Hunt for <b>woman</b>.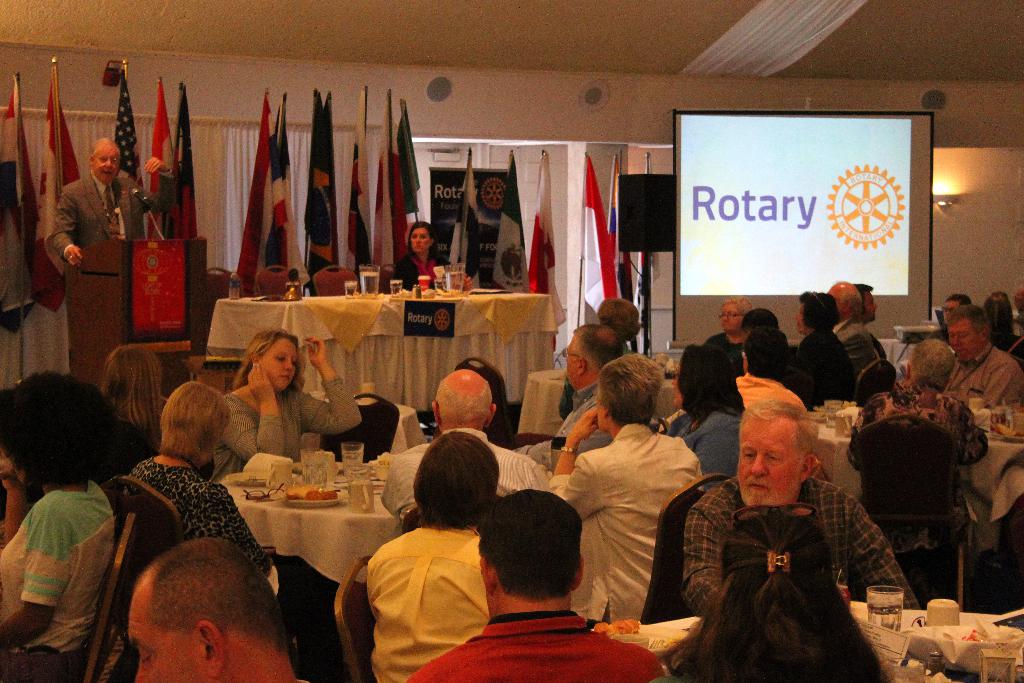
Hunted down at region(102, 347, 170, 468).
